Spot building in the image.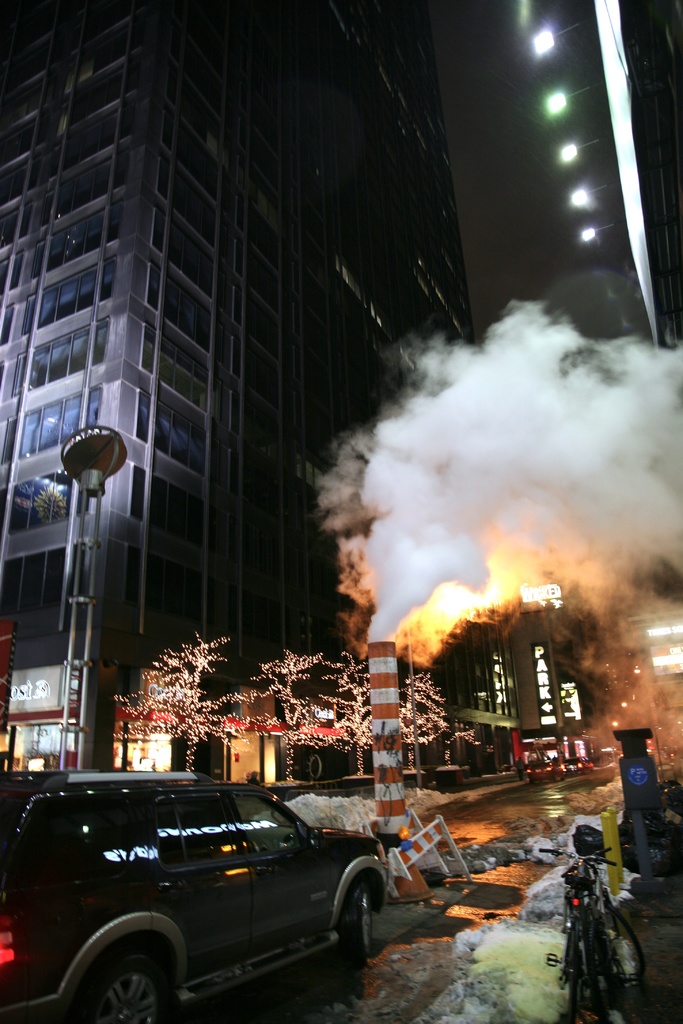
building found at <bbox>514, 605, 566, 762</bbox>.
